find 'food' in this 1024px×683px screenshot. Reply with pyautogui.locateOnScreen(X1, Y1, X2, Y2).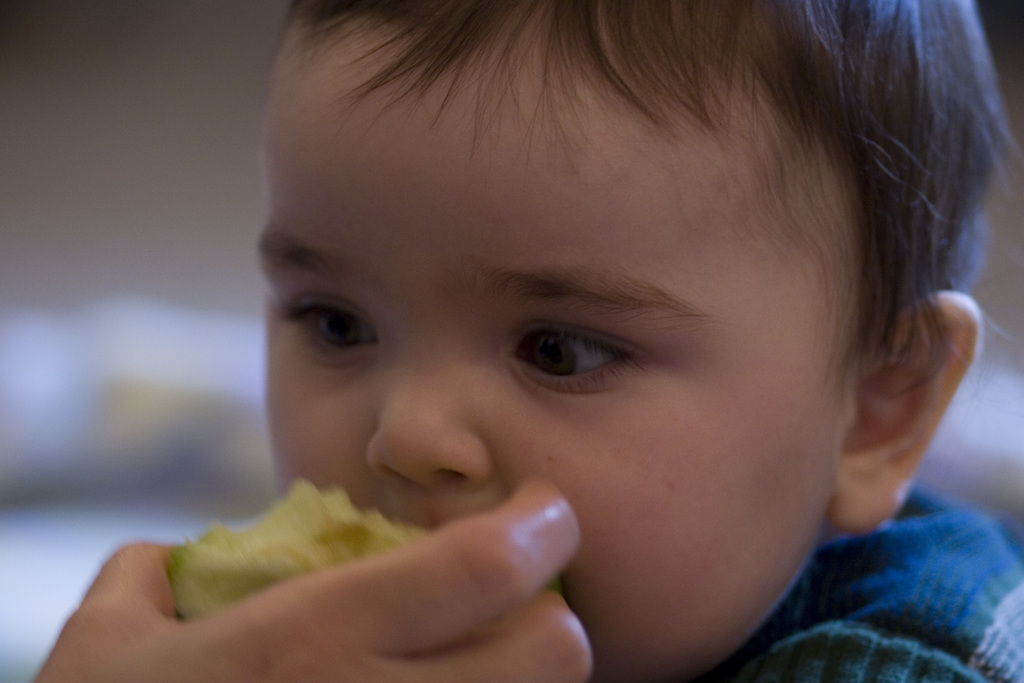
pyautogui.locateOnScreen(164, 475, 429, 618).
